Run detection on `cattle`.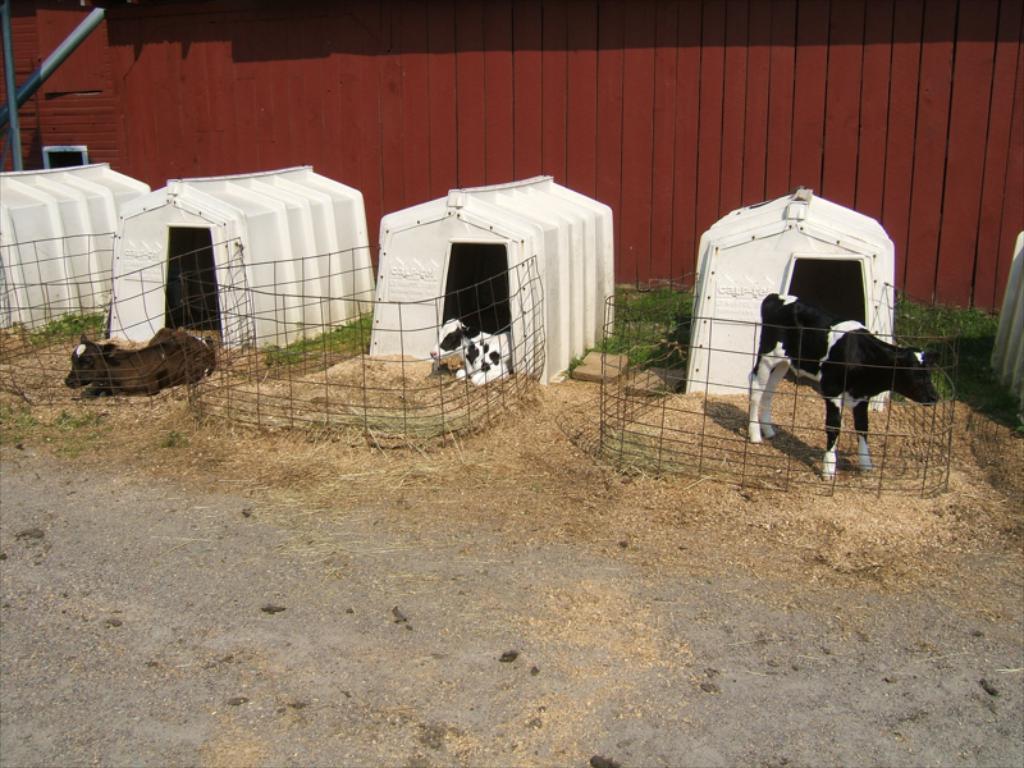
Result: (65,337,223,401).
